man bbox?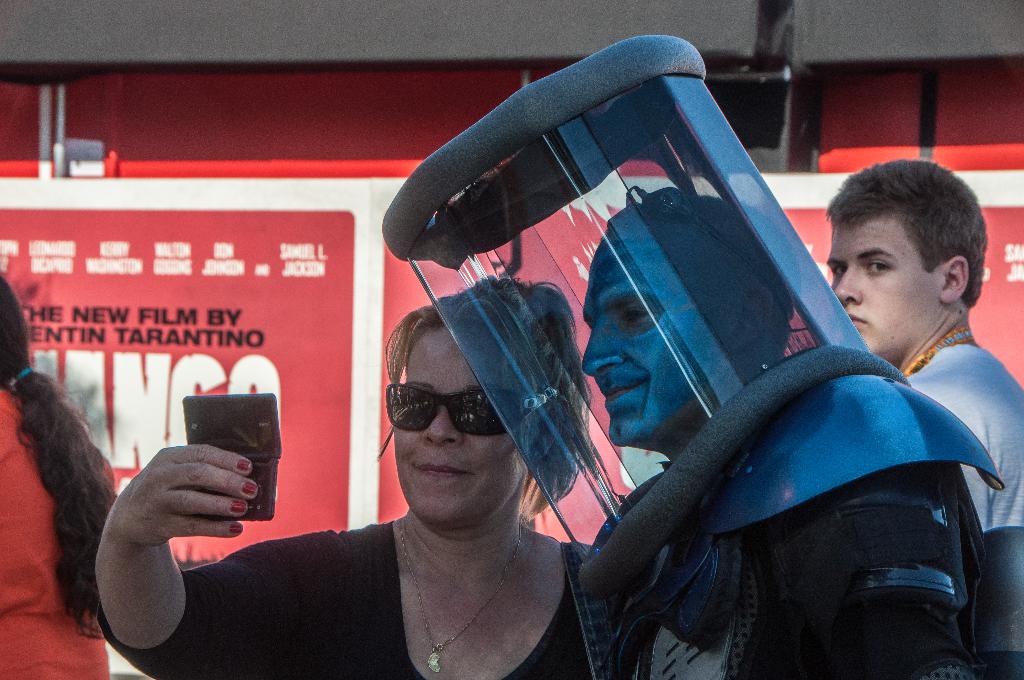
detection(603, 197, 990, 679)
